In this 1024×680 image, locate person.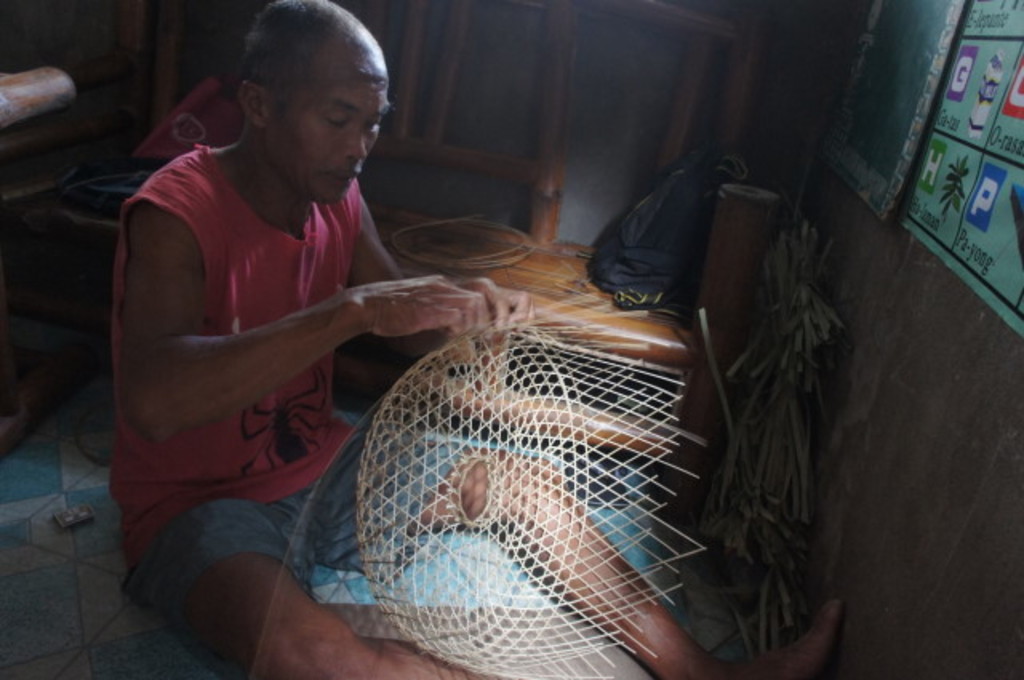
Bounding box: 118 0 840 678.
